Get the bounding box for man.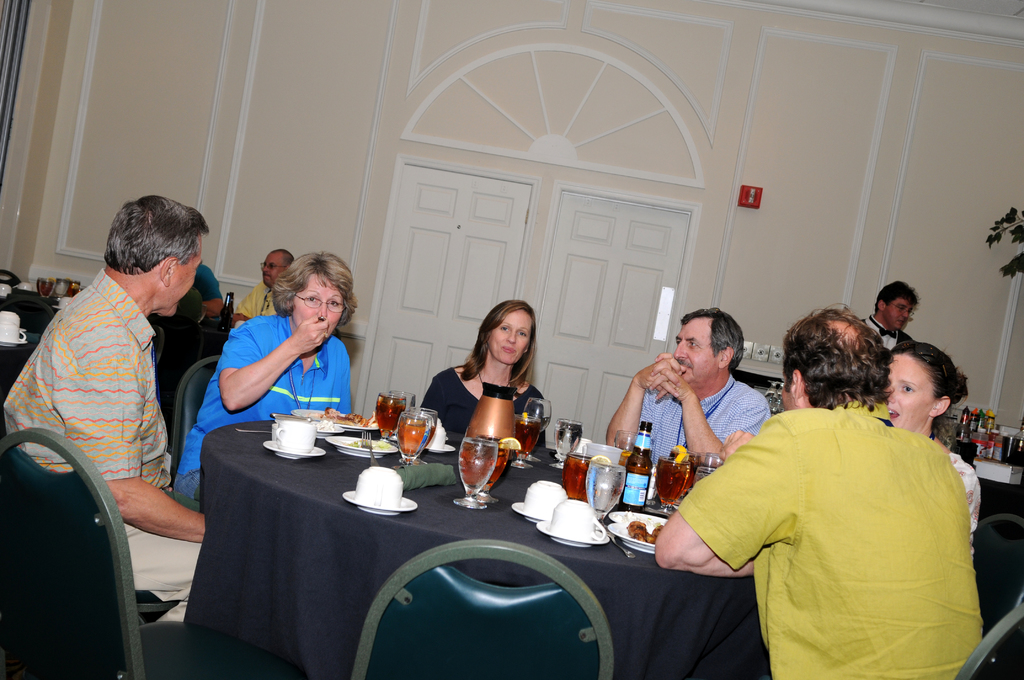
BBox(231, 250, 295, 331).
